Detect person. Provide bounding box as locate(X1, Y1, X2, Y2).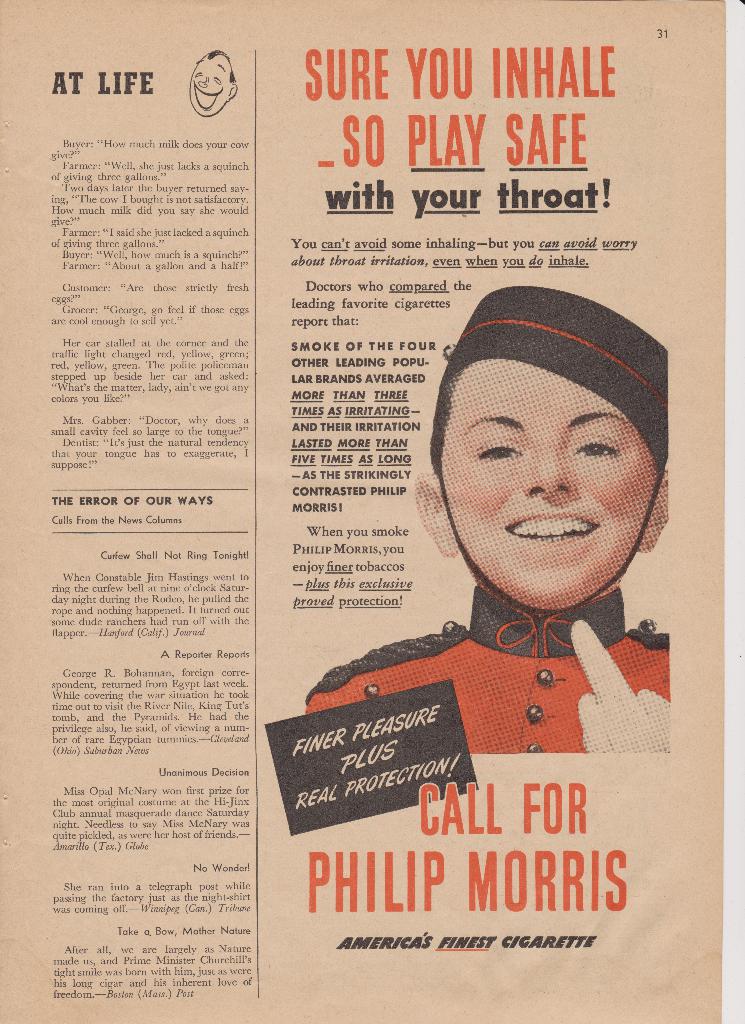
locate(186, 51, 243, 116).
